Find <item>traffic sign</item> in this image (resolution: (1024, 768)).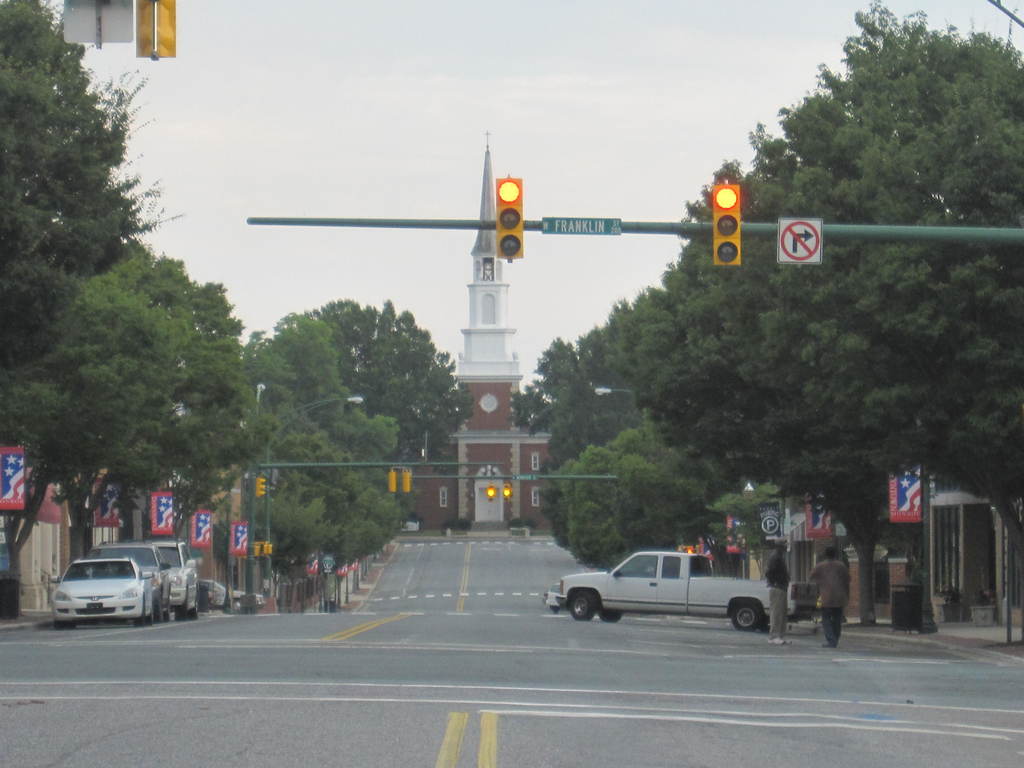
crop(255, 476, 266, 497).
